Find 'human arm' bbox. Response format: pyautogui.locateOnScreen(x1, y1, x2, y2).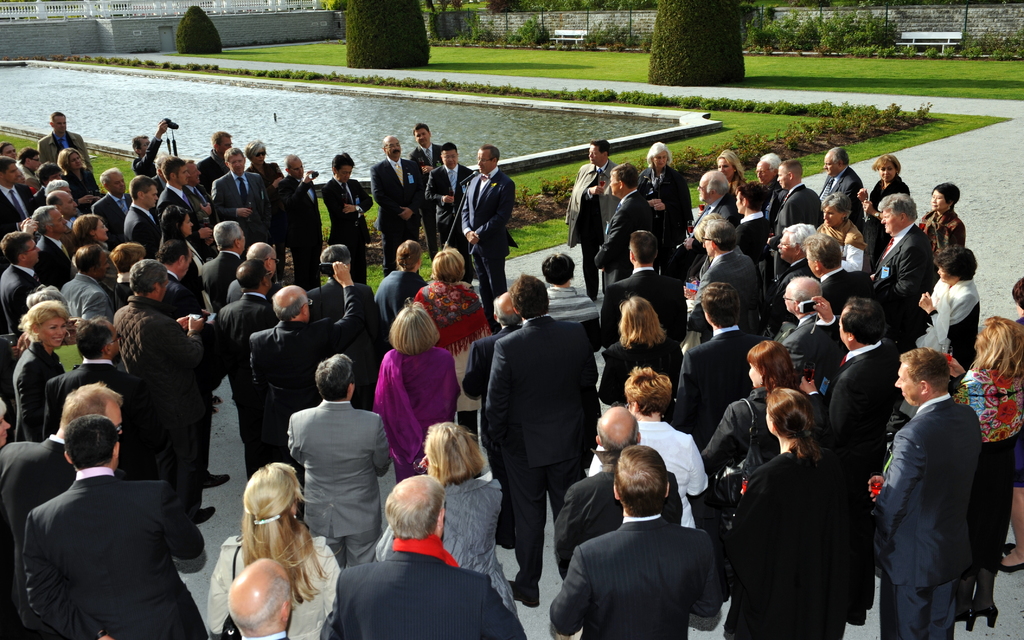
pyautogui.locateOnScreen(147, 320, 199, 366).
